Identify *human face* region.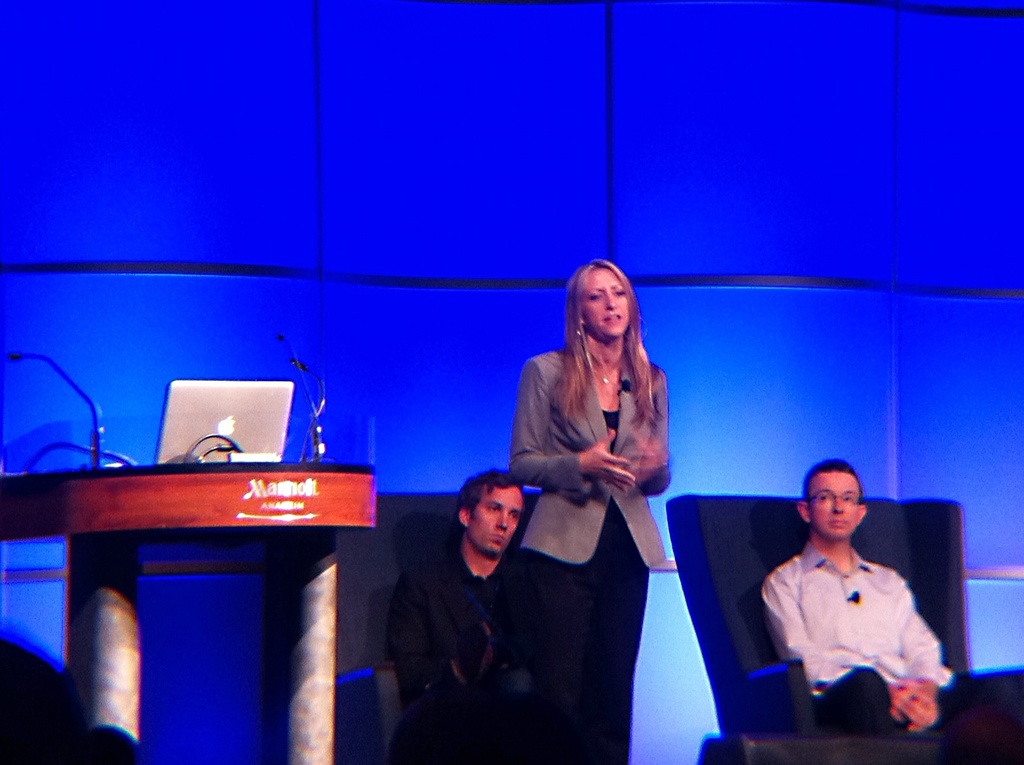
Region: [left=582, top=269, right=630, bottom=339].
